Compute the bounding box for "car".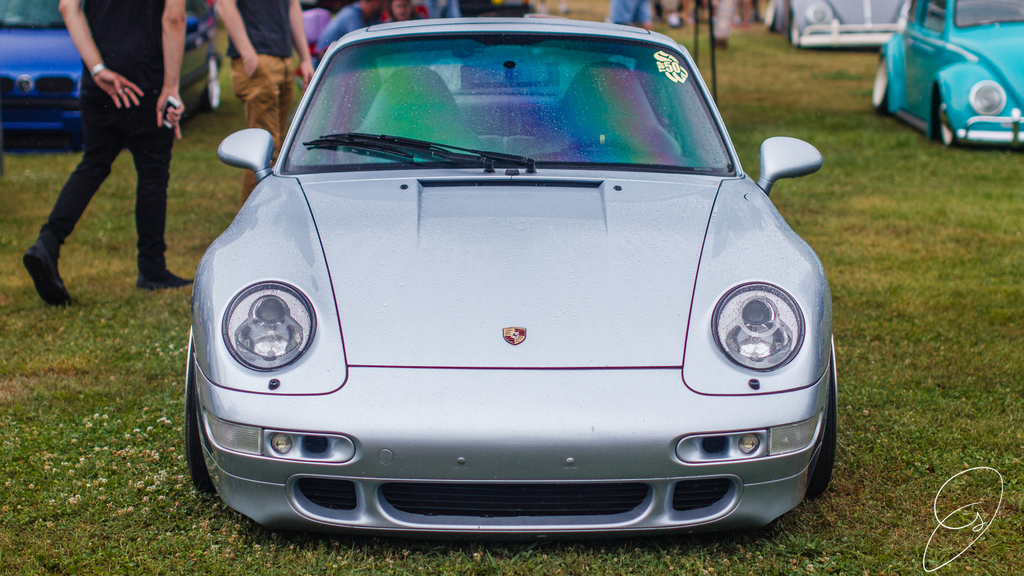
{"x1": 183, "y1": 18, "x2": 839, "y2": 547}.
